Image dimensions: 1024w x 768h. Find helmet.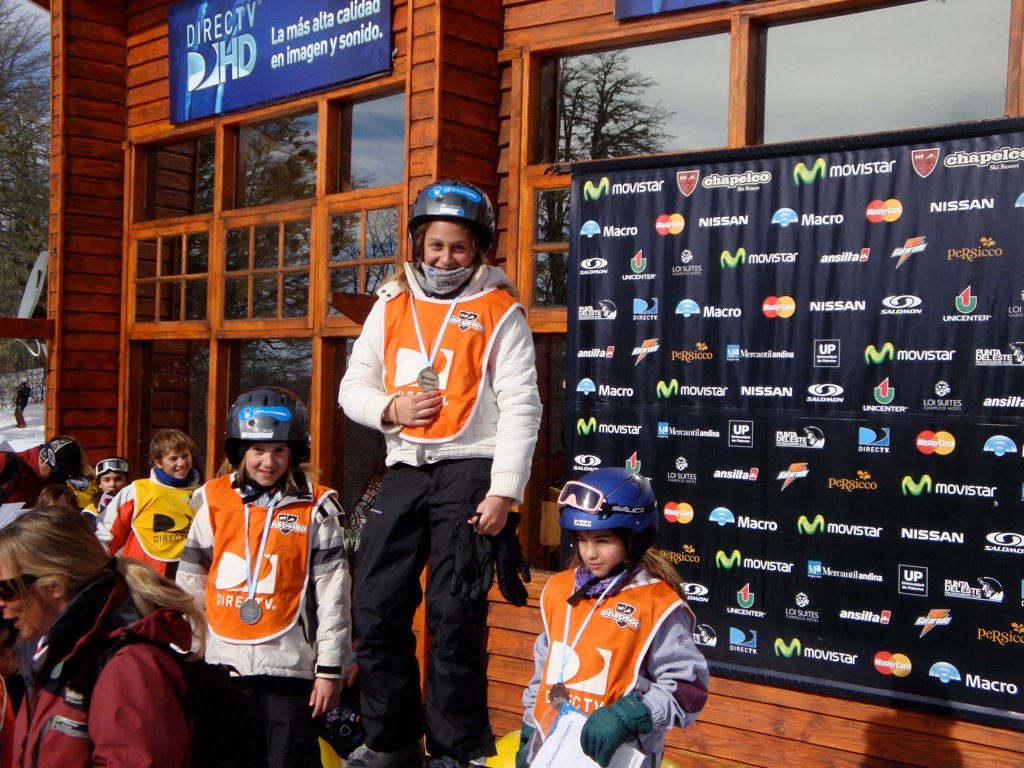
rect(556, 482, 654, 599).
